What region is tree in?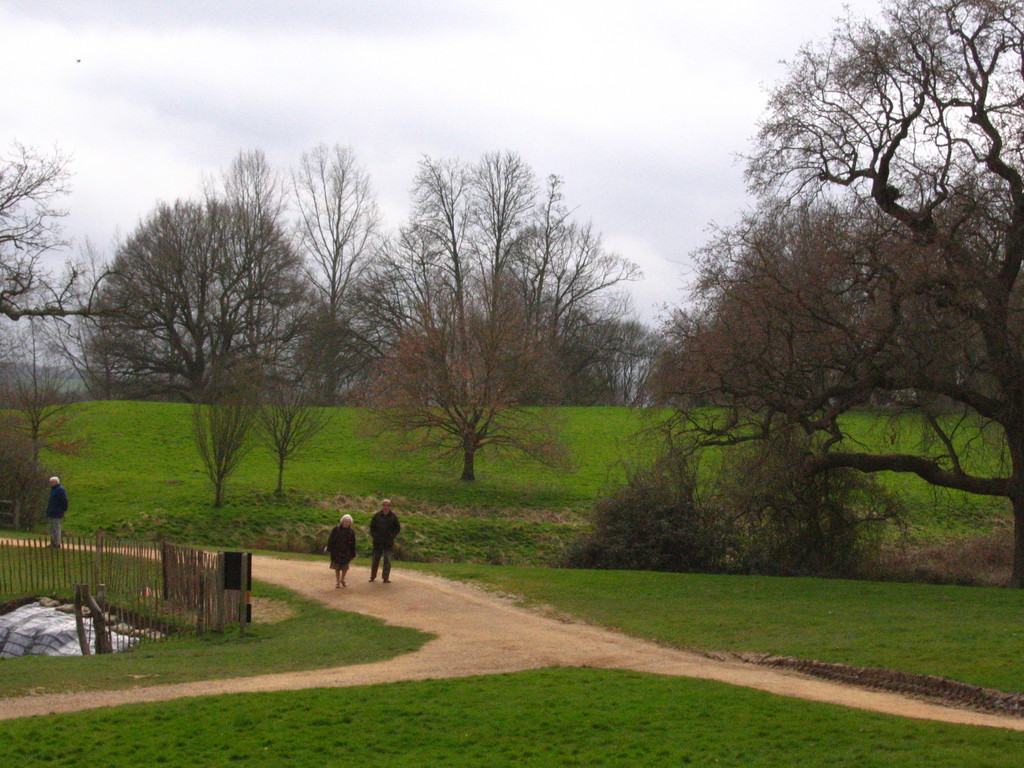
{"left": 0, "top": 135, "right": 157, "bottom": 532}.
